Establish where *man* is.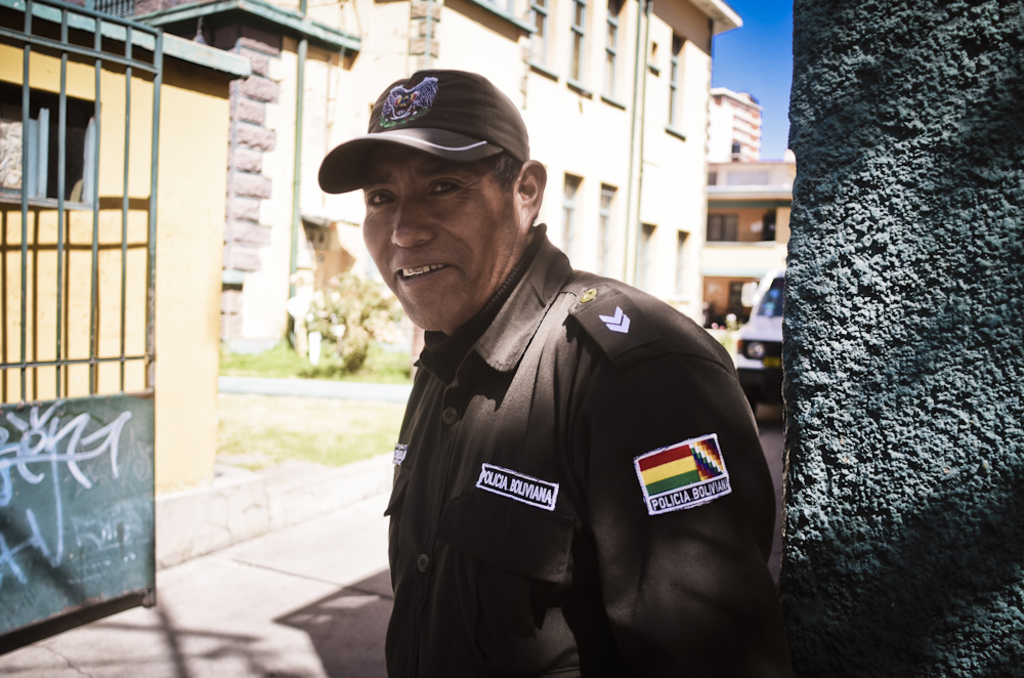
Established at box(307, 72, 786, 677).
